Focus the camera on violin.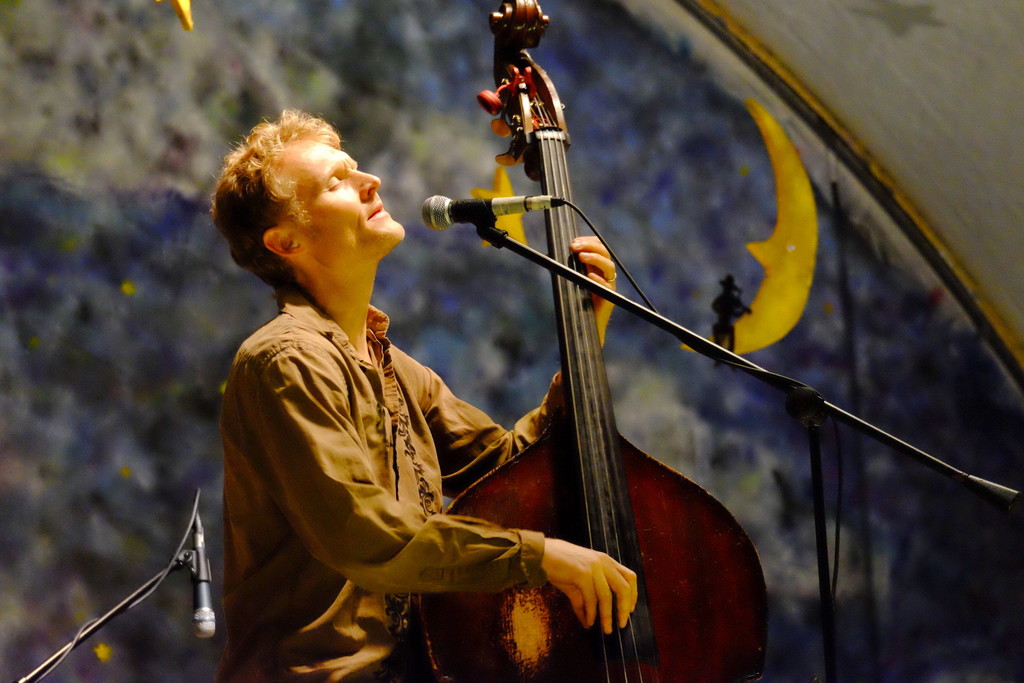
Focus region: box=[262, 64, 874, 628].
